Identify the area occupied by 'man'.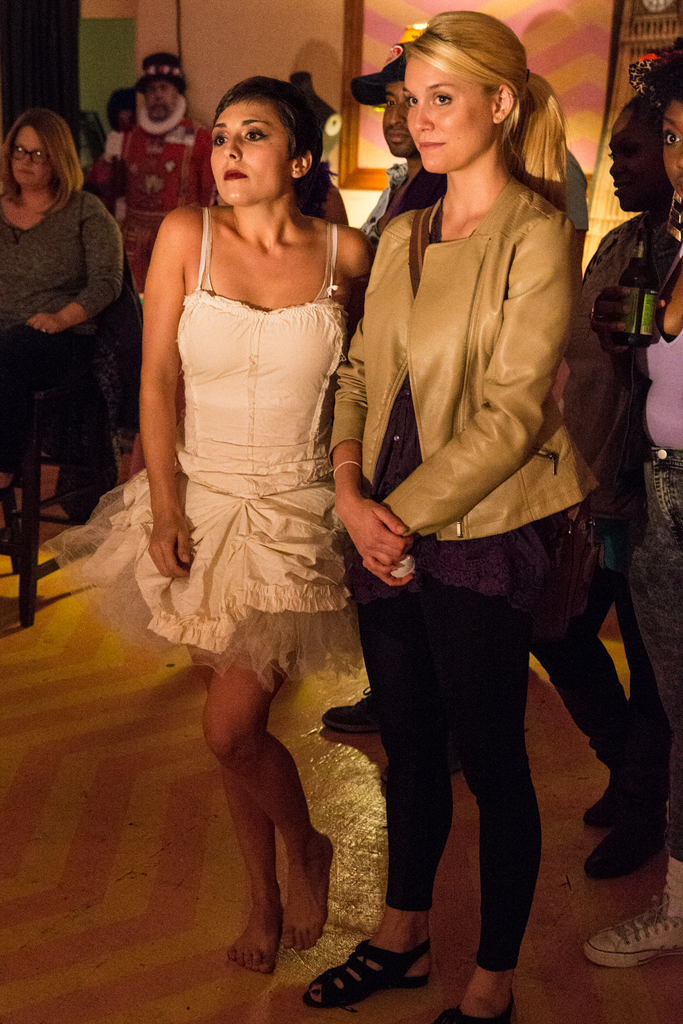
Area: bbox=(110, 42, 228, 303).
